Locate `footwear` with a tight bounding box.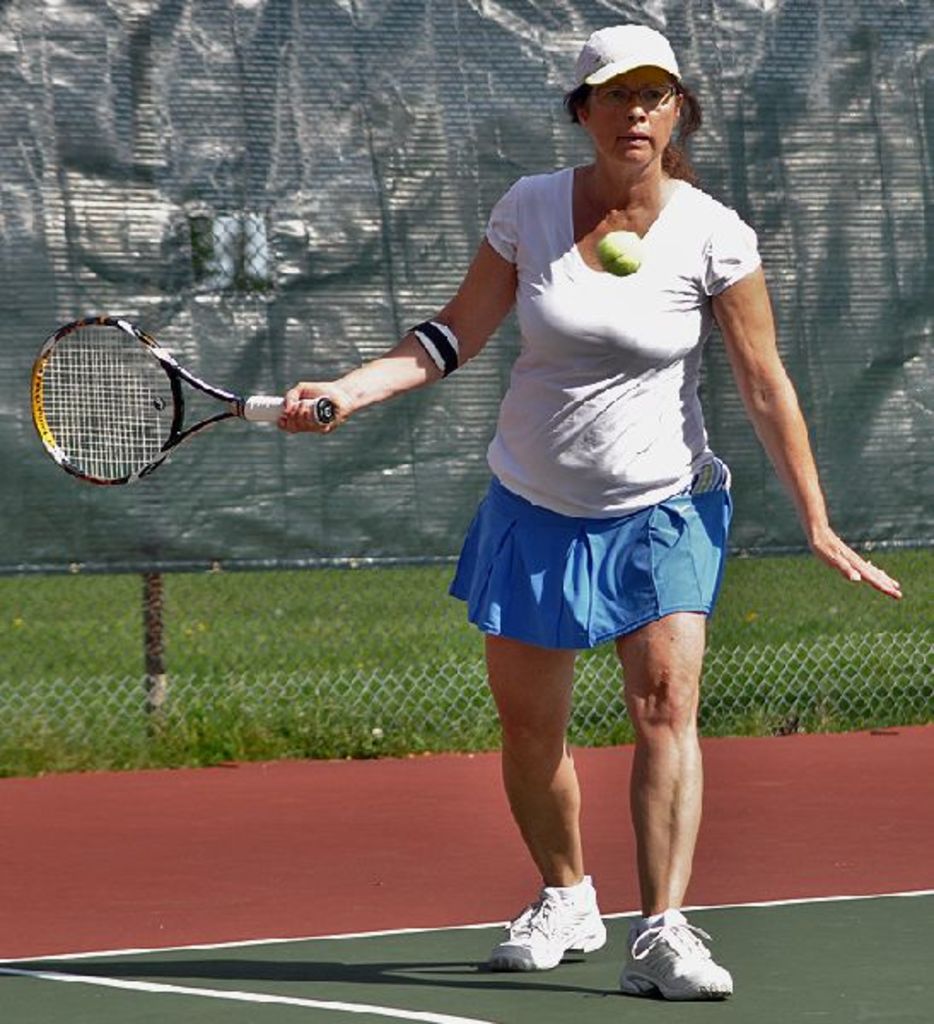
bbox=(616, 906, 731, 1000).
